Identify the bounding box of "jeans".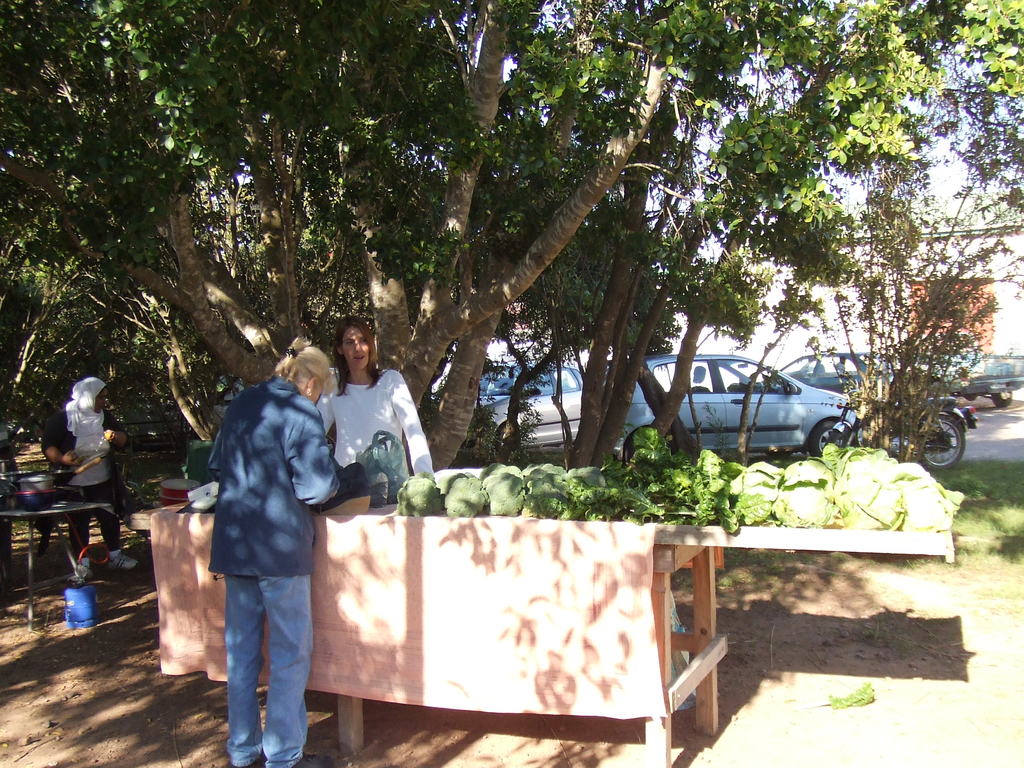
Rect(206, 541, 316, 764).
